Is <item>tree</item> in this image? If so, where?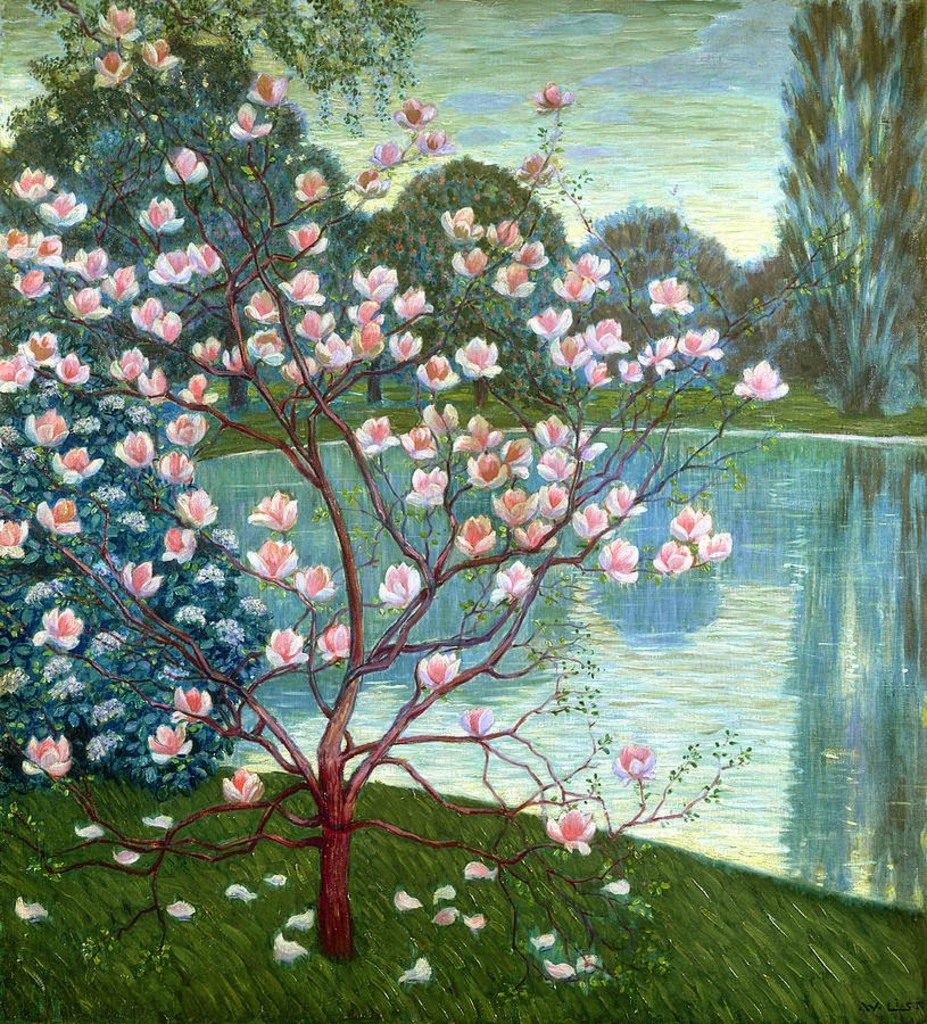
Yes, at locate(359, 148, 564, 404).
